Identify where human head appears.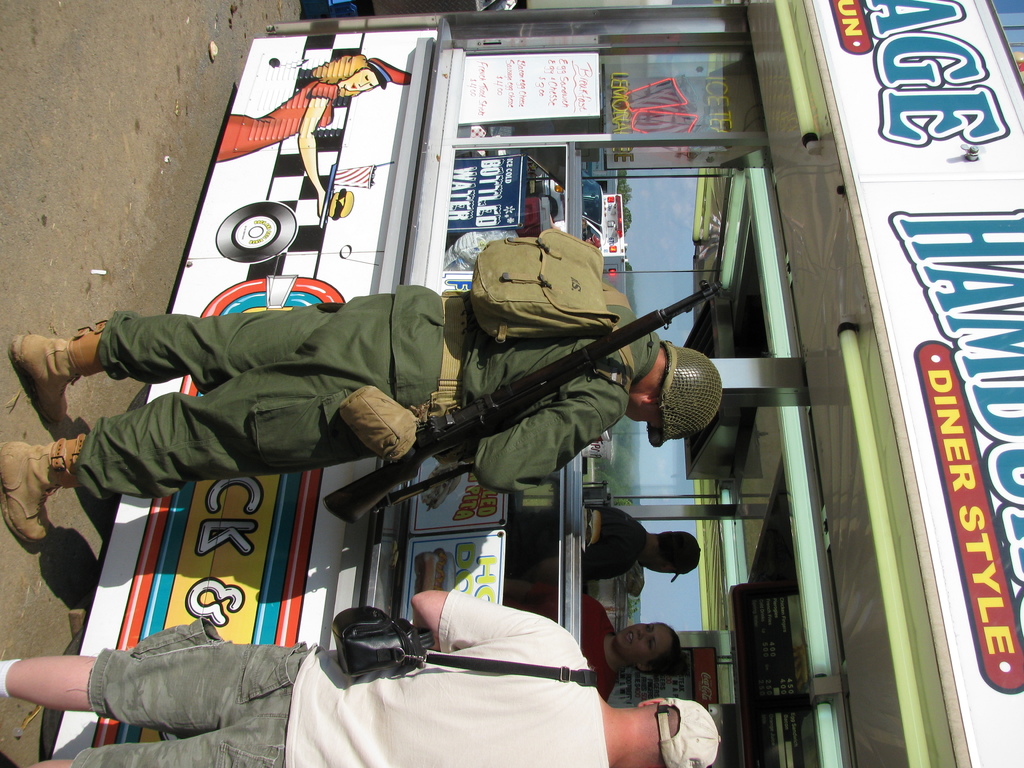
Appears at BBox(612, 621, 681, 675).
